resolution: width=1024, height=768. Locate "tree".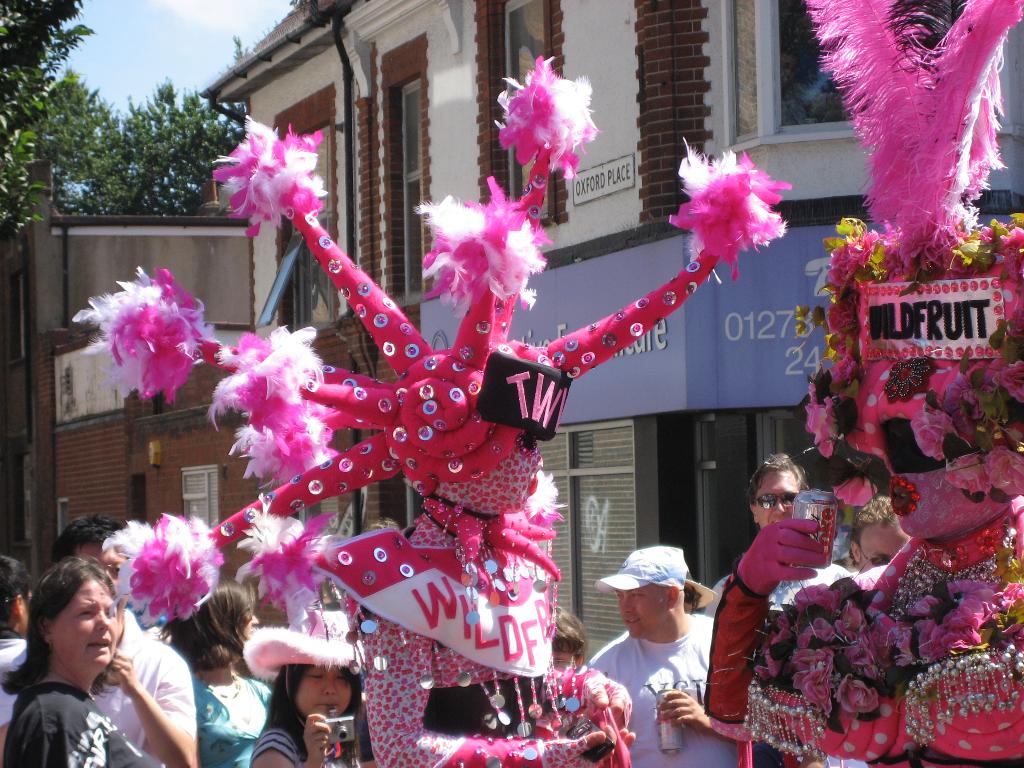
0, 0, 109, 248.
